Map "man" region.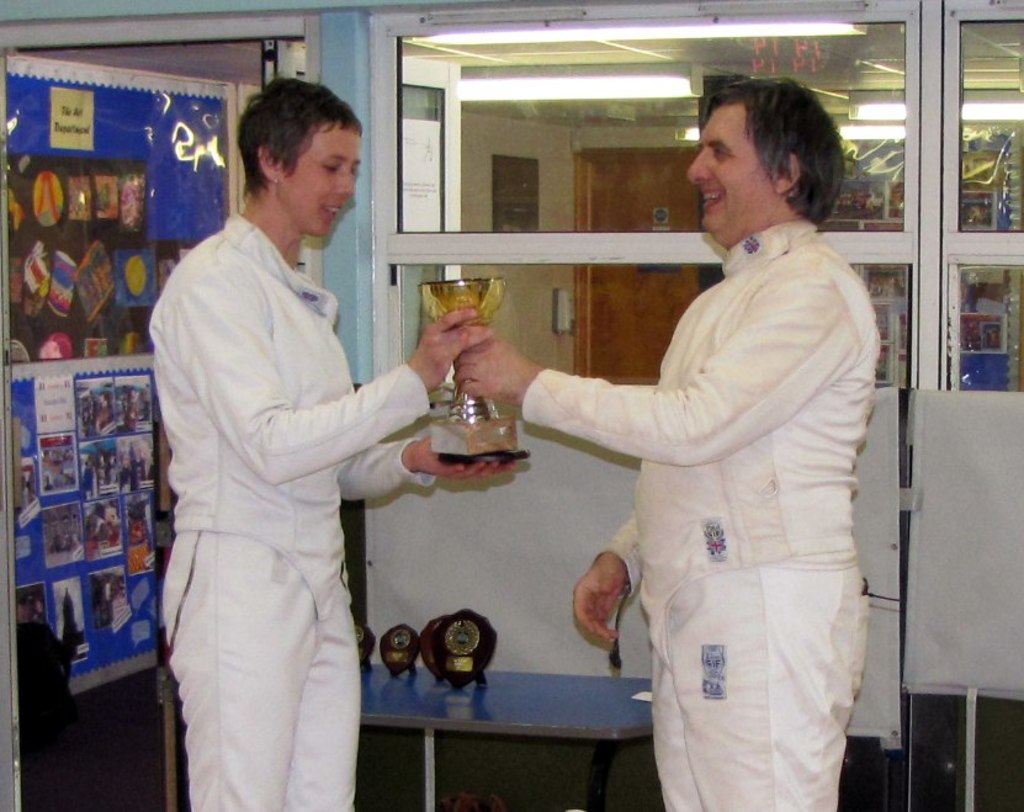
Mapped to x1=442 y1=74 x2=882 y2=811.
